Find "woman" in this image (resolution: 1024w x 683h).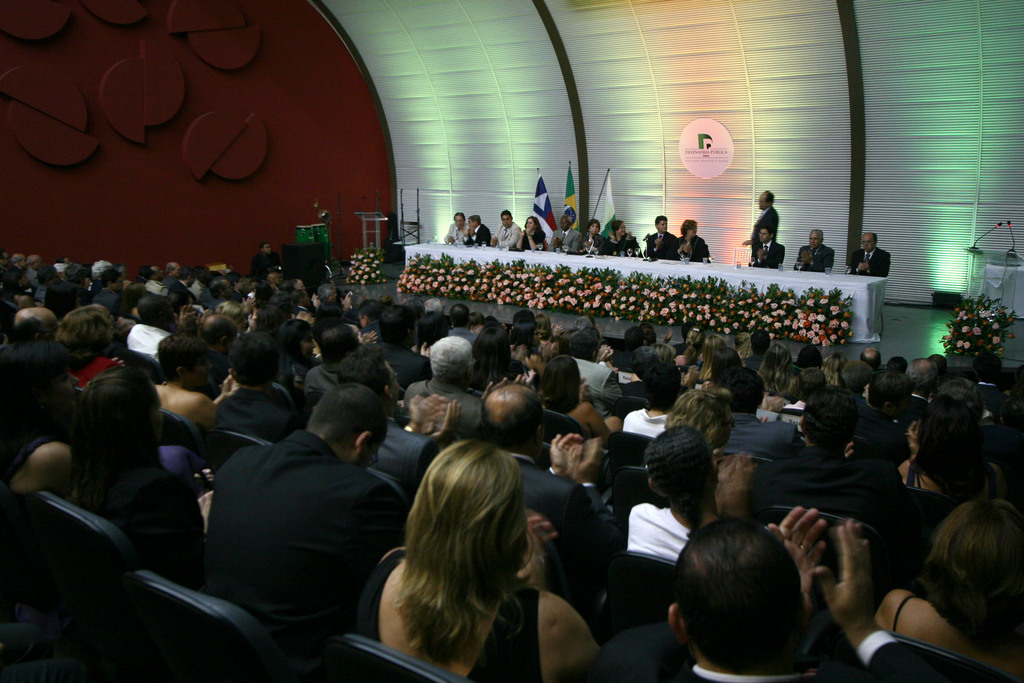
(x1=665, y1=383, x2=740, y2=455).
